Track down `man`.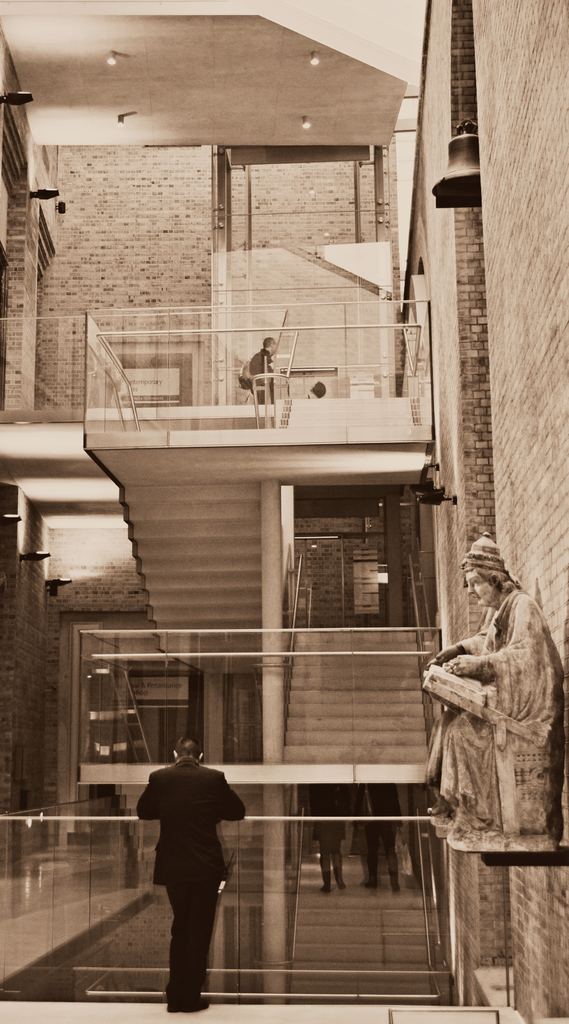
Tracked to x1=237, y1=337, x2=277, y2=405.
